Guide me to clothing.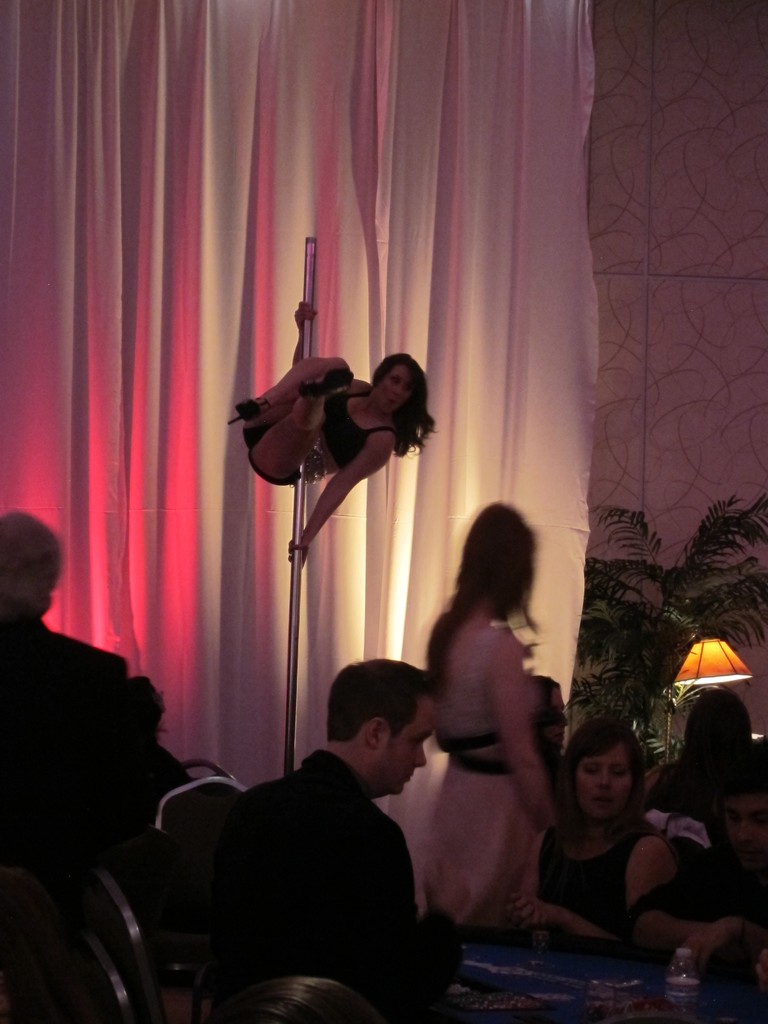
Guidance: box=[202, 715, 470, 1014].
